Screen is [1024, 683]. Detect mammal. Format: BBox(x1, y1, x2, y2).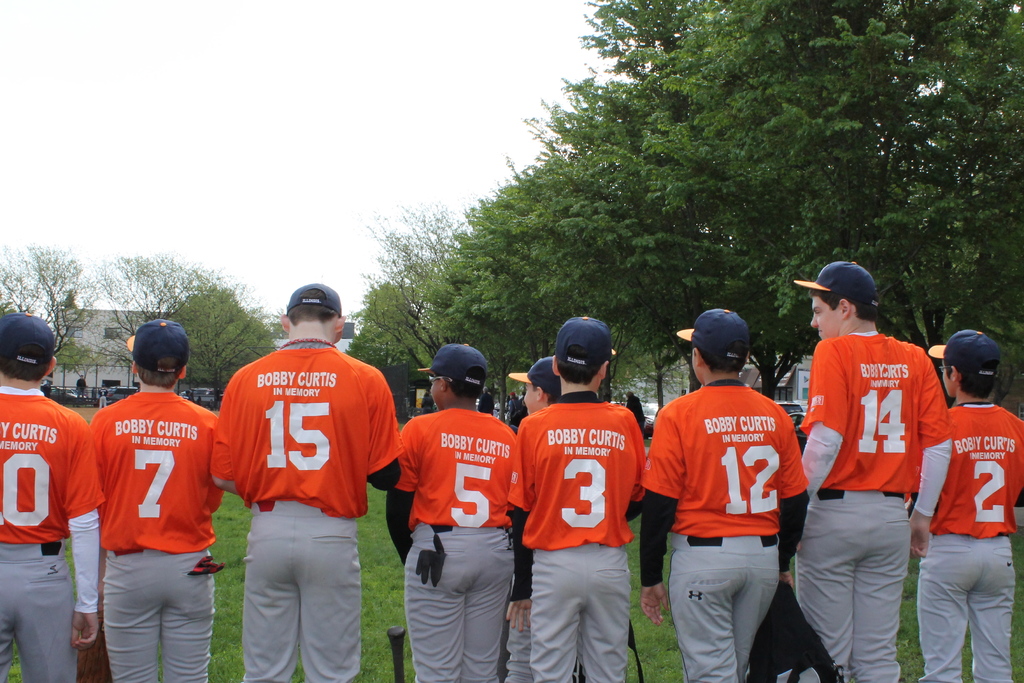
BBox(911, 330, 1023, 682).
